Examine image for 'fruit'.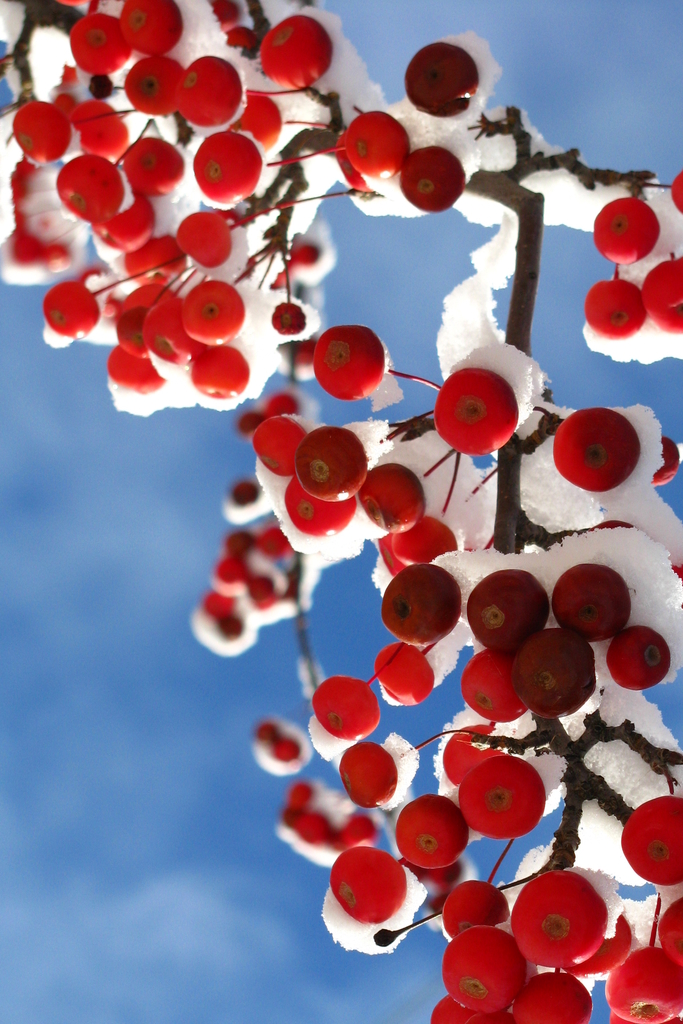
Examination result: [654, 438, 682, 486].
